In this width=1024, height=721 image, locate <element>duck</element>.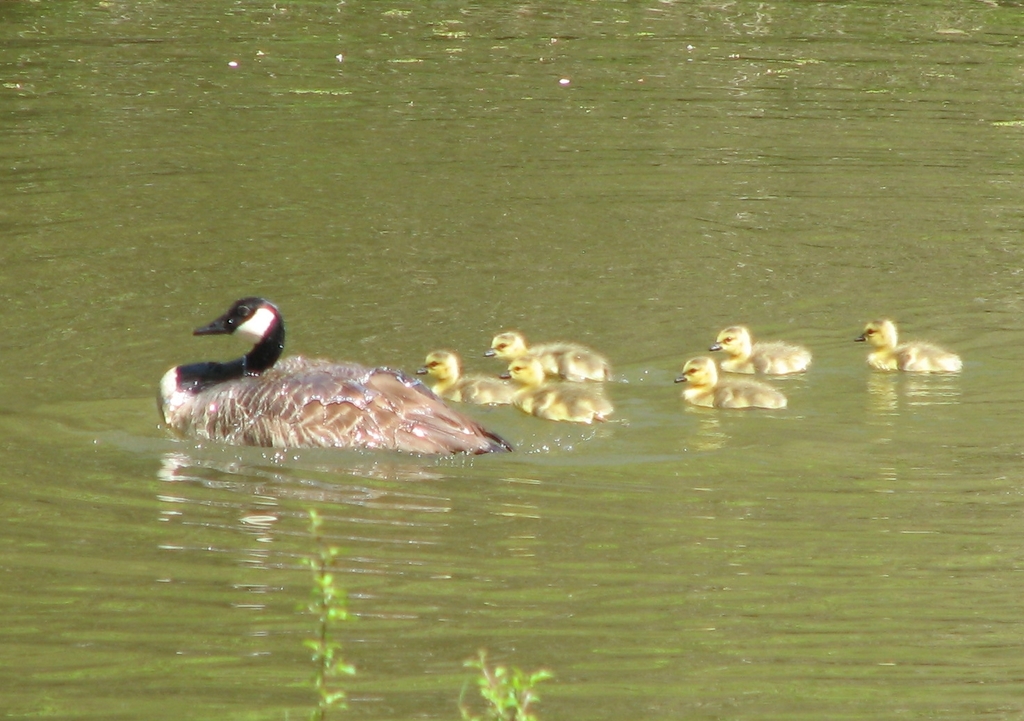
Bounding box: 165 283 523 465.
